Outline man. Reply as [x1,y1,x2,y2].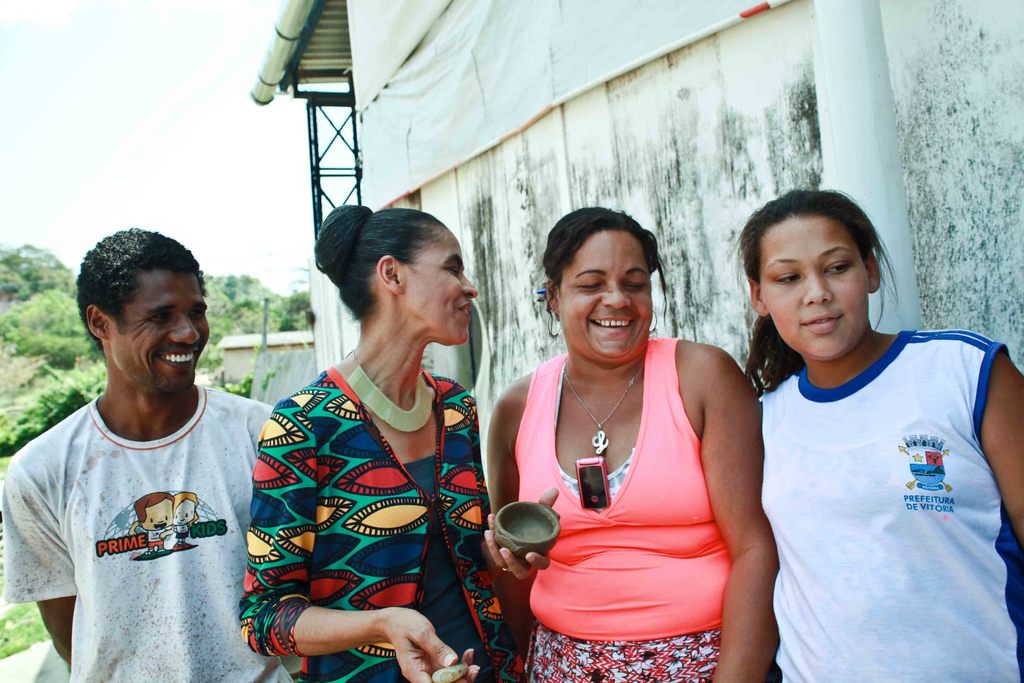
[12,211,282,672].
